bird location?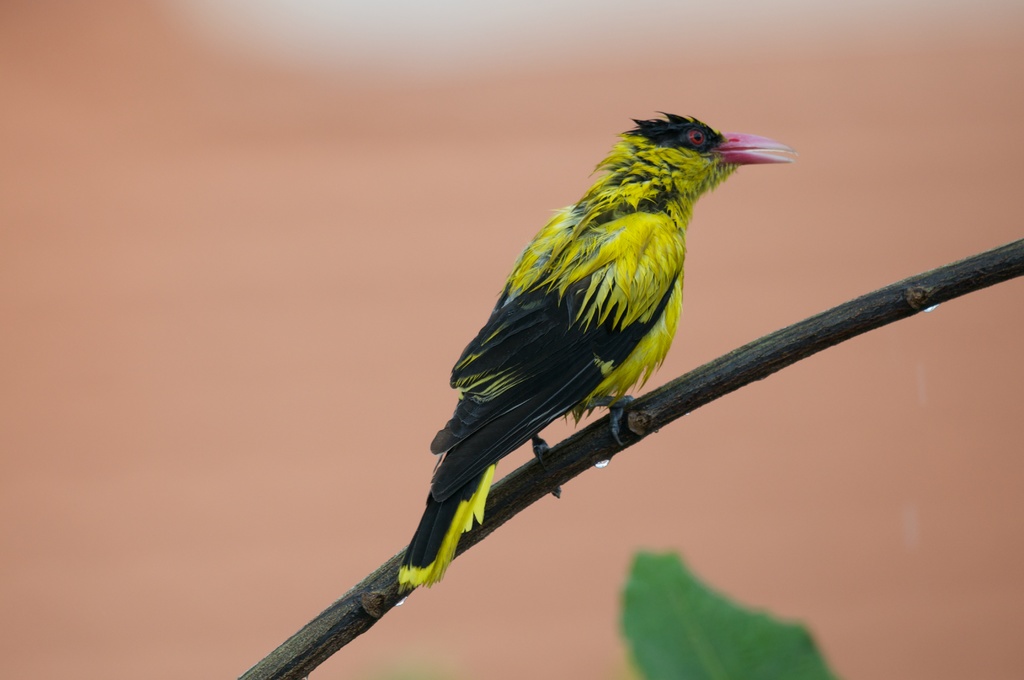
[253, 96, 809, 654]
